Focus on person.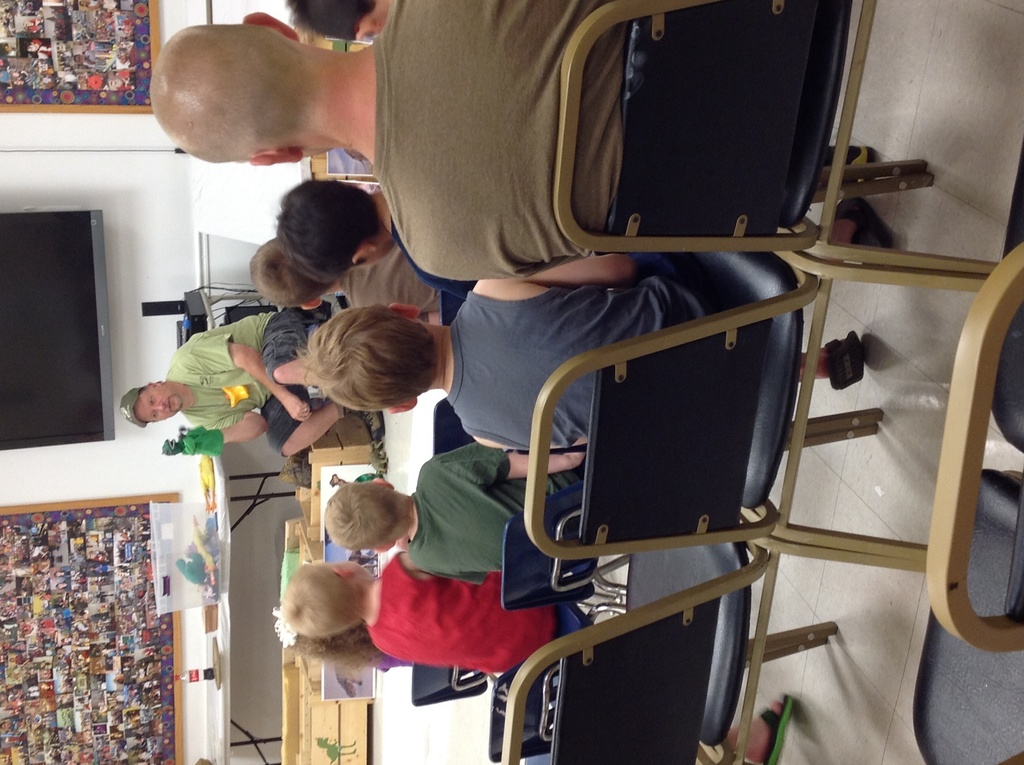
Focused at x1=285 y1=3 x2=390 y2=40.
